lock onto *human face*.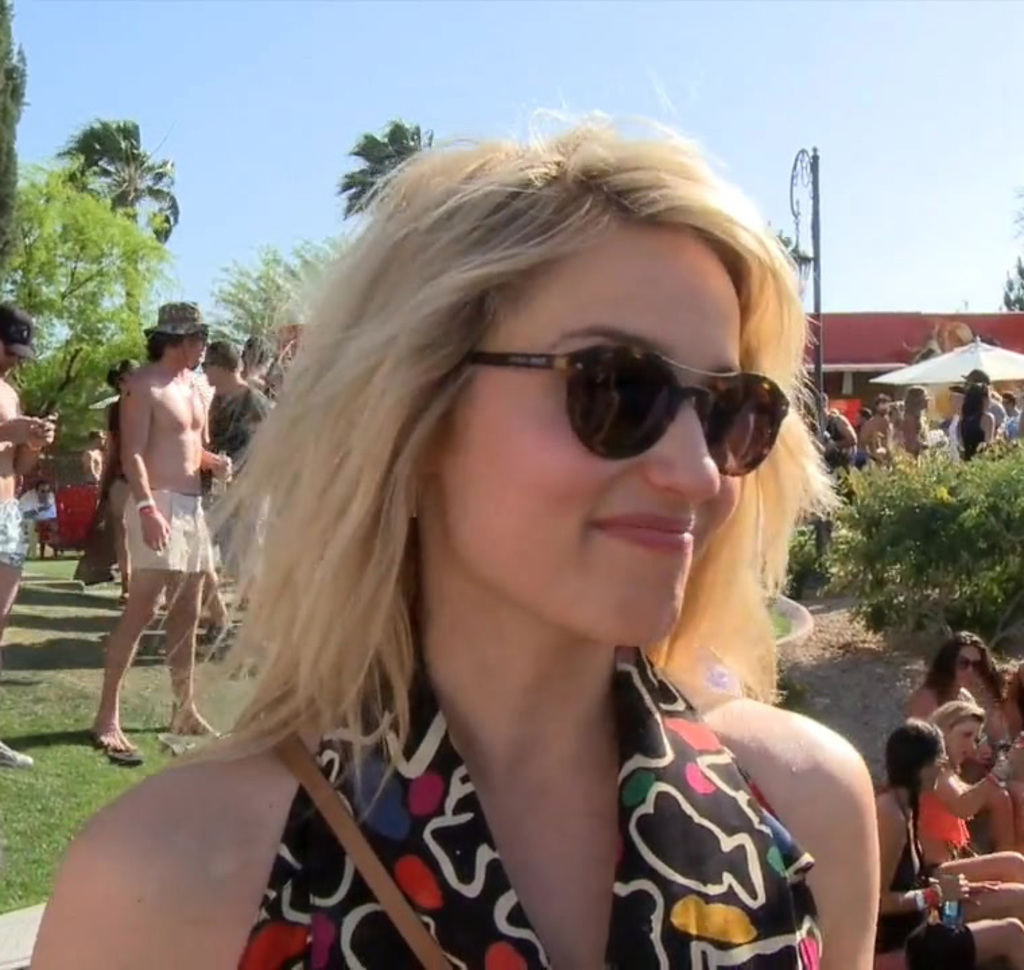
Locked: Rect(955, 643, 980, 682).
